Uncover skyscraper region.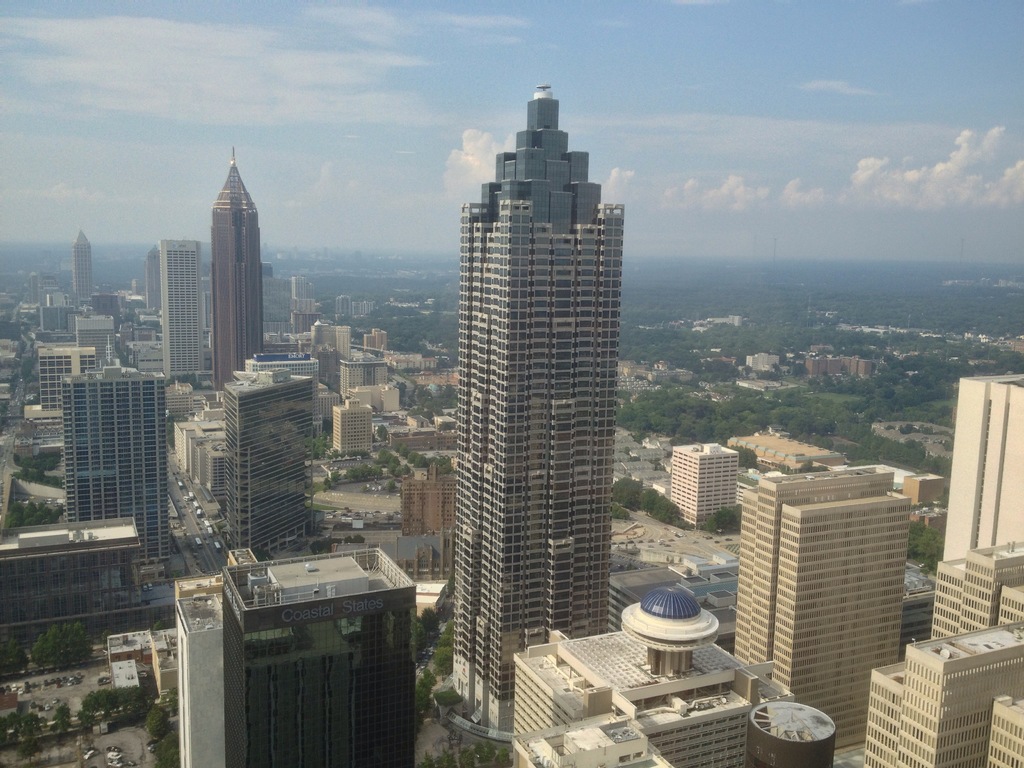
Uncovered: bbox=(204, 264, 212, 338).
